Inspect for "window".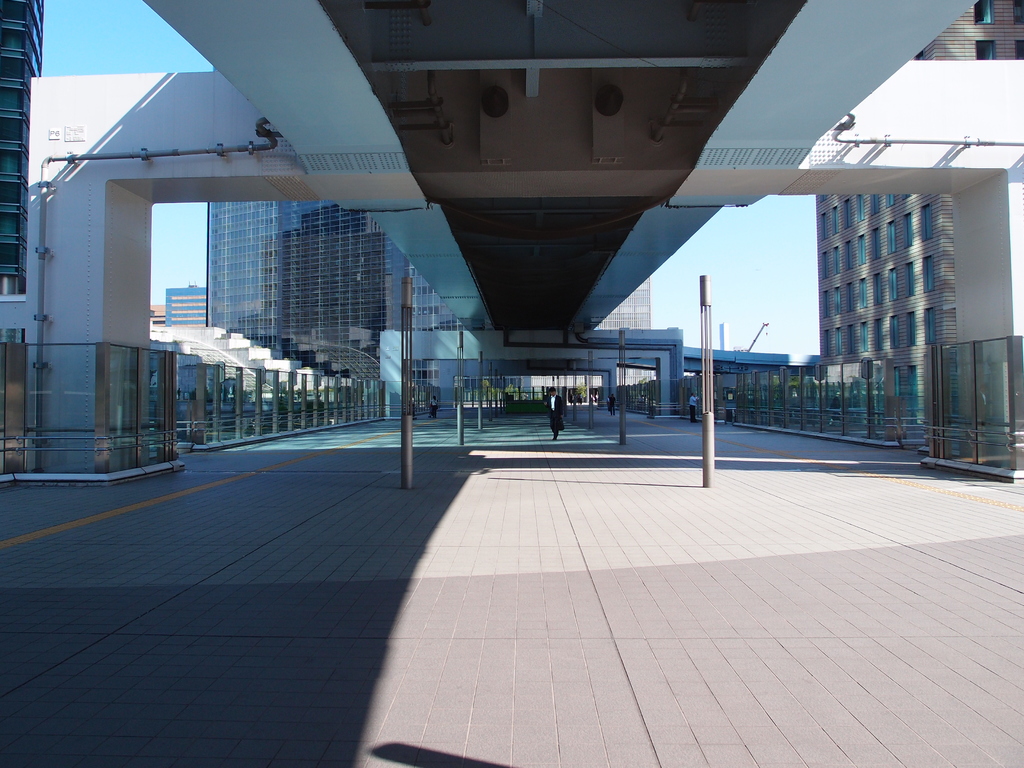
Inspection: {"x1": 842, "y1": 201, "x2": 851, "y2": 225}.
